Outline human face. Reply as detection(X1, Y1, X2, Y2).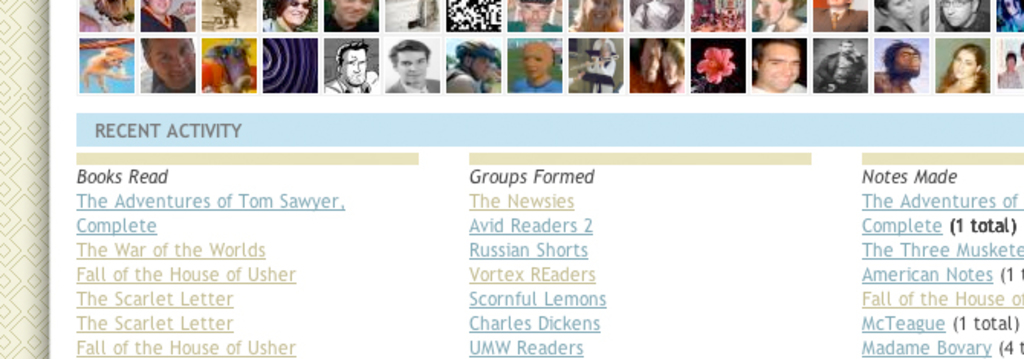
detection(339, 49, 364, 86).
